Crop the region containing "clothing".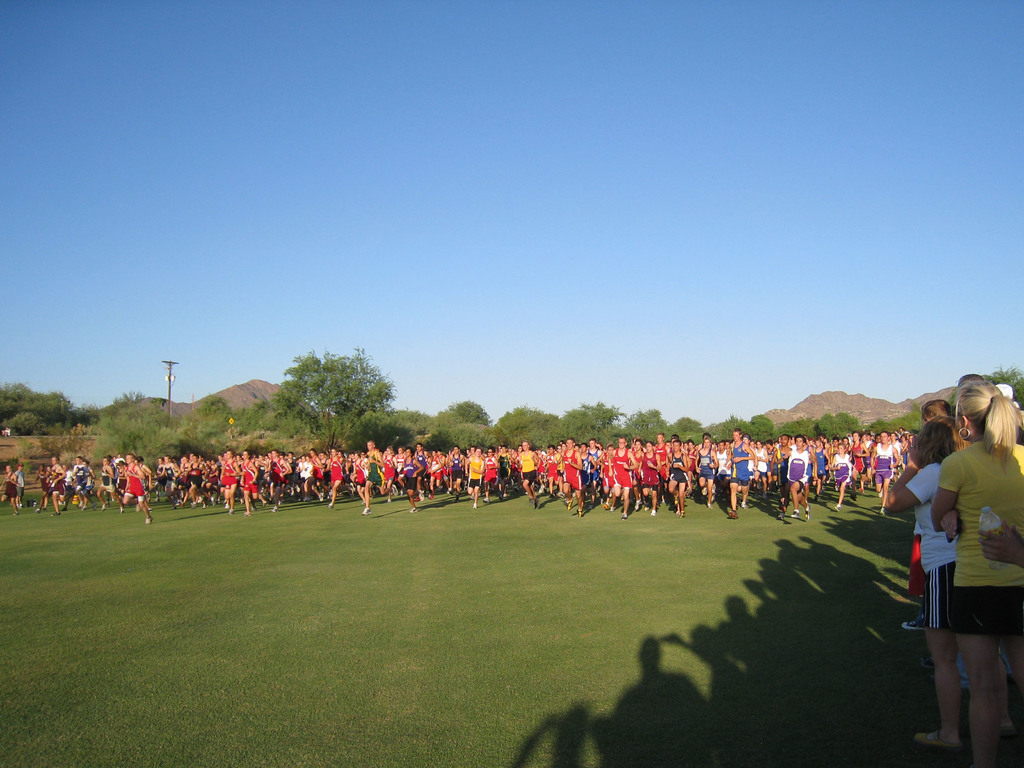
Crop region: l=419, t=455, r=424, b=475.
